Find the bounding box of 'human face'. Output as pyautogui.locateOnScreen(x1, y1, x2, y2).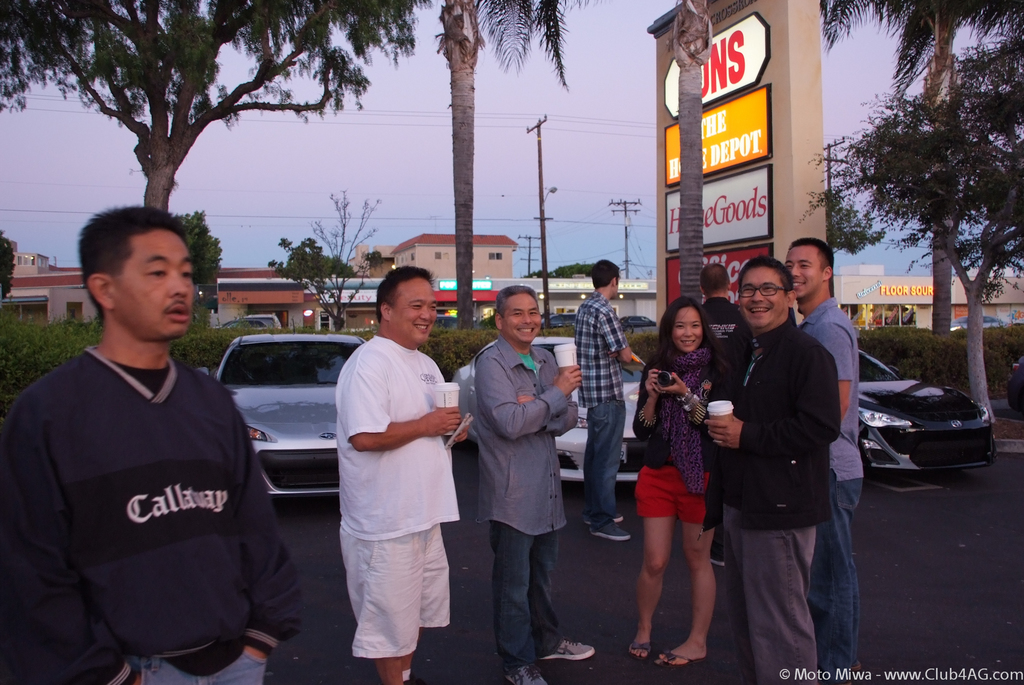
pyautogui.locateOnScreen(783, 239, 819, 289).
